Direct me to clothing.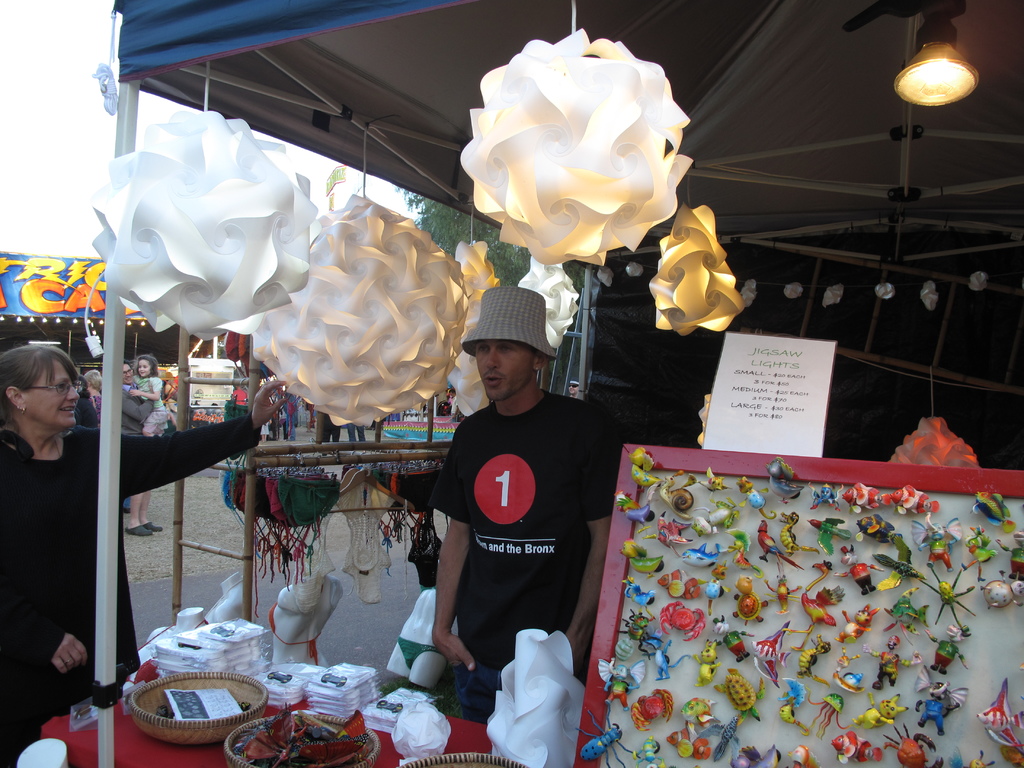
Direction: box=[108, 384, 161, 461].
